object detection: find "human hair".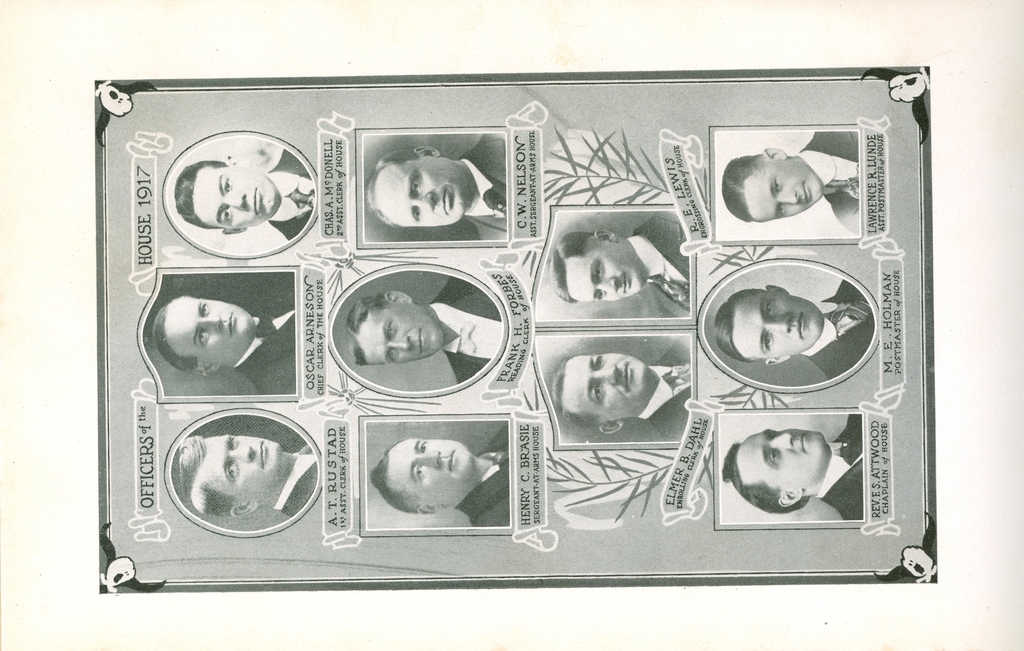
Rect(548, 230, 595, 306).
